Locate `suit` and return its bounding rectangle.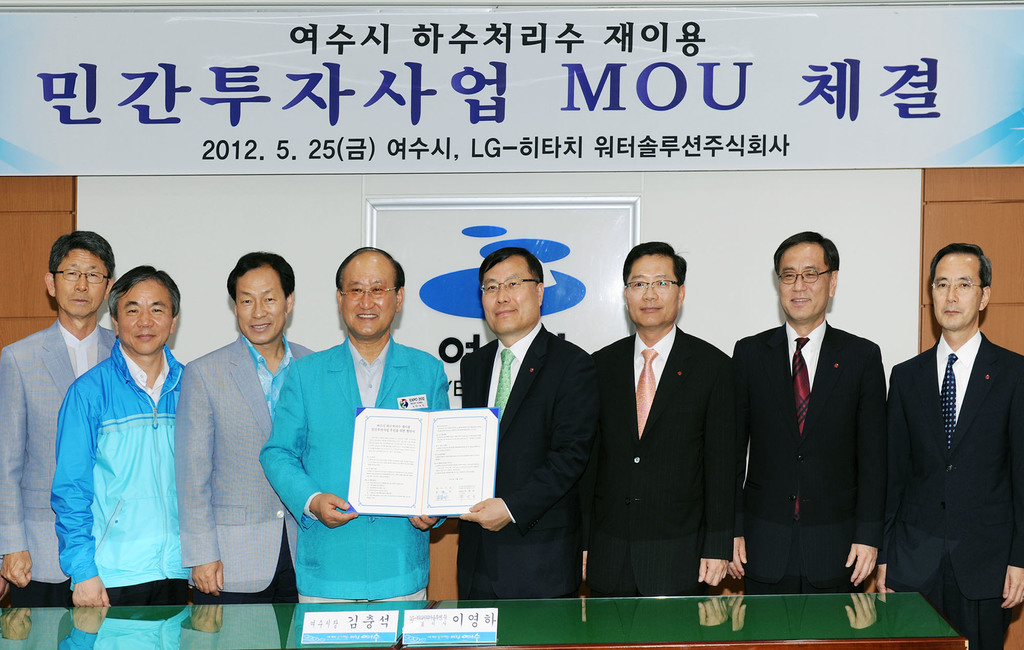
(x1=460, y1=320, x2=589, y2=599).
